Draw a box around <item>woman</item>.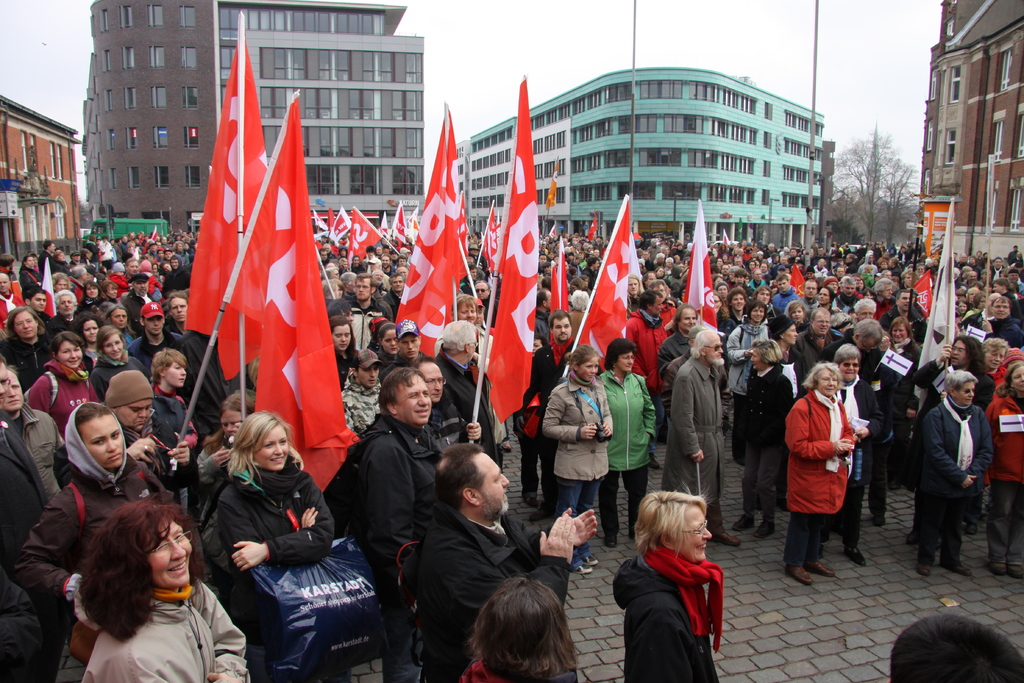
left=83, top=247, right=92, bottom=264.
